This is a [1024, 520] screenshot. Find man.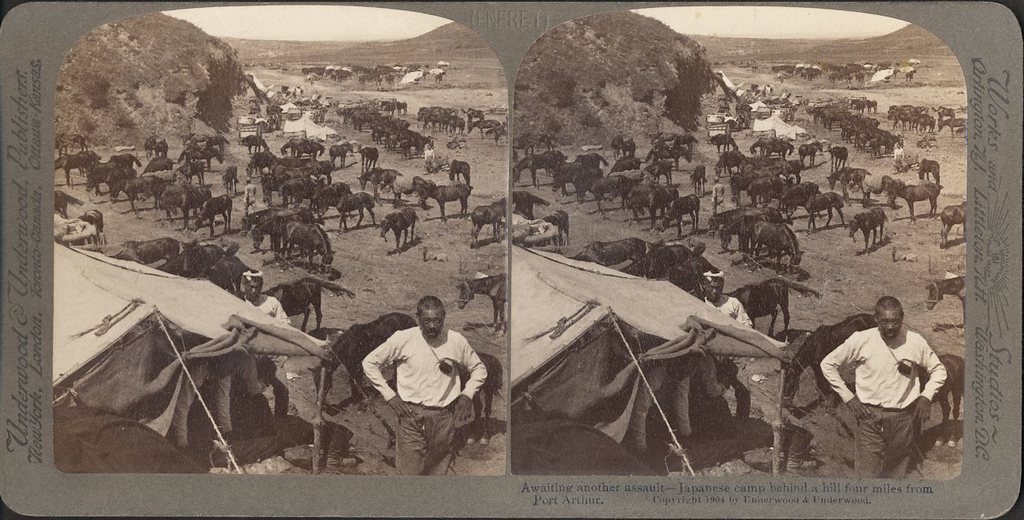
Bounding box: 698:266:751:422.
